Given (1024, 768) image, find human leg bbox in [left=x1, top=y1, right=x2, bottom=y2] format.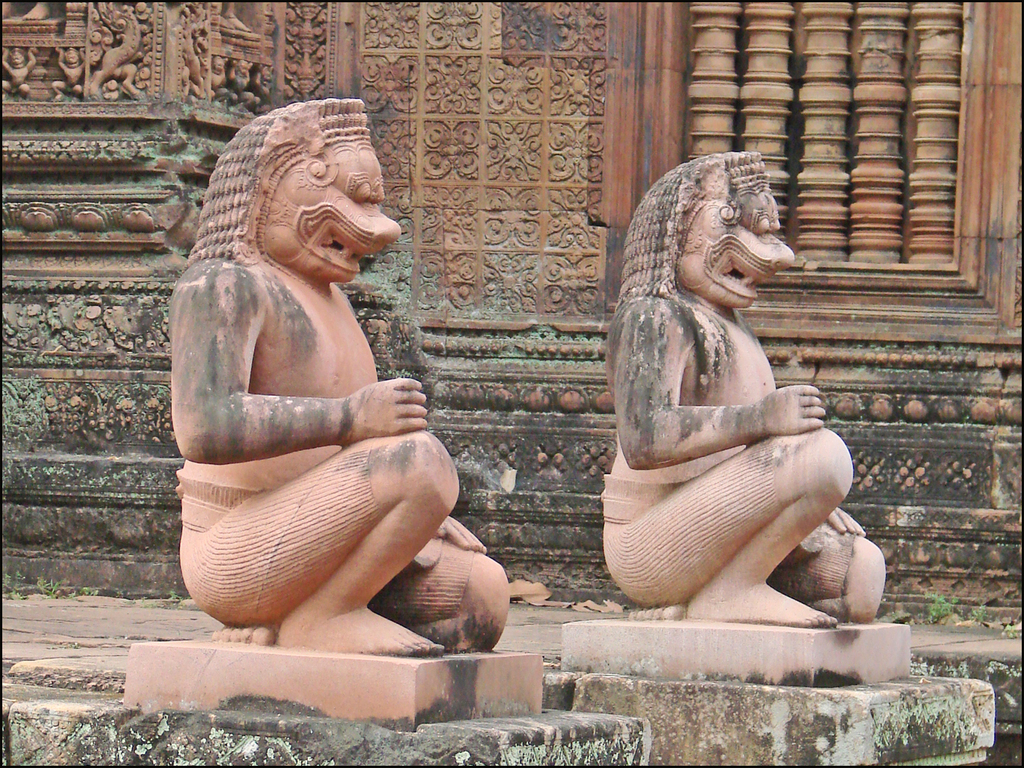
[left=608, top=419, right=854, bottom=632].
